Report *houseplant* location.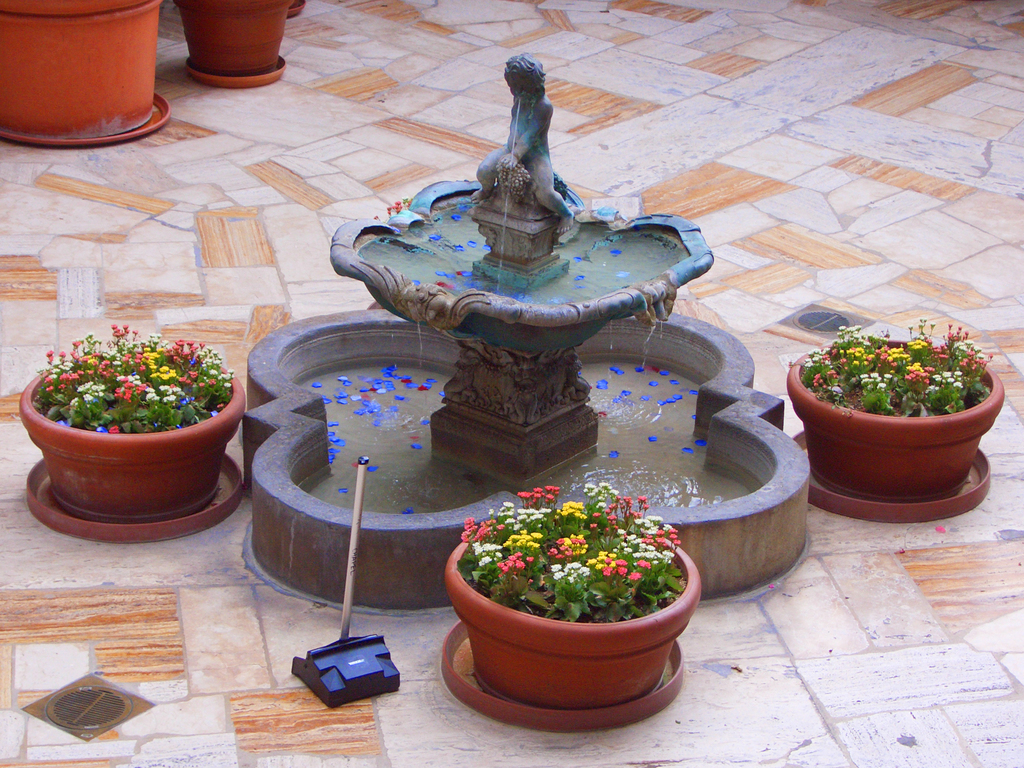
Report: region(178, 0, 298, 94).
